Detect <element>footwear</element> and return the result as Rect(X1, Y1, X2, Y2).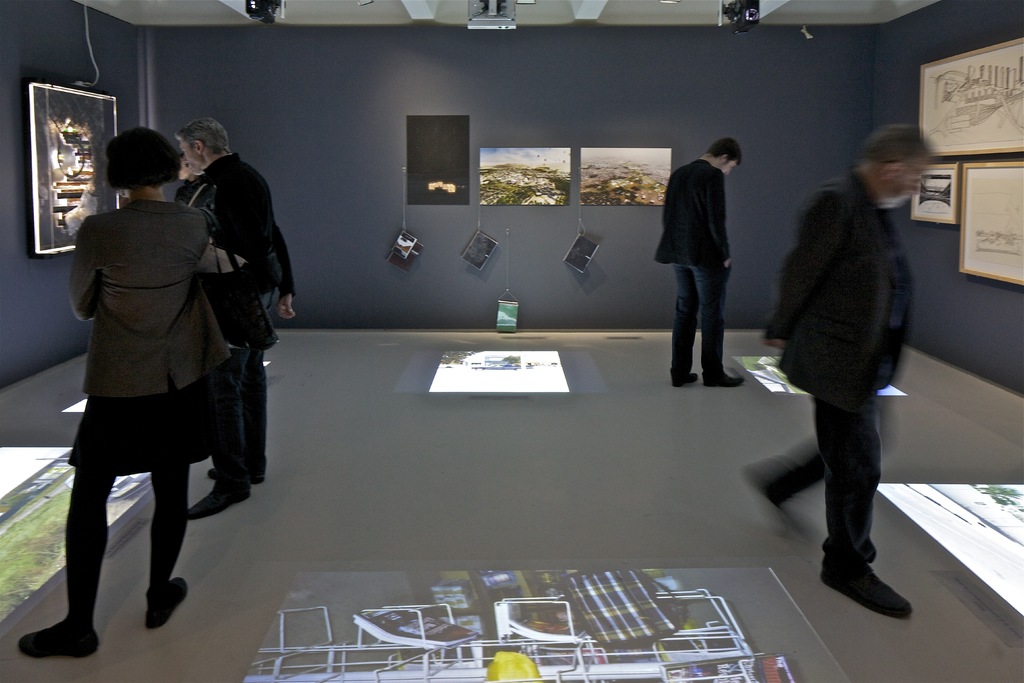
Rect(16, 607, 108, 656).
